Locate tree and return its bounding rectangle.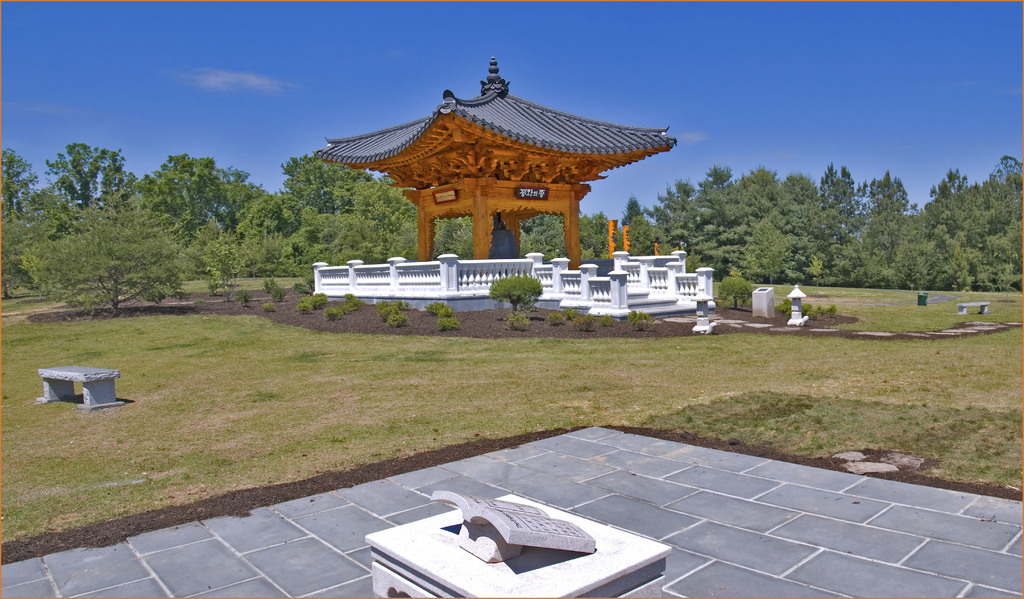
locate(280, 154, 365, 217).
